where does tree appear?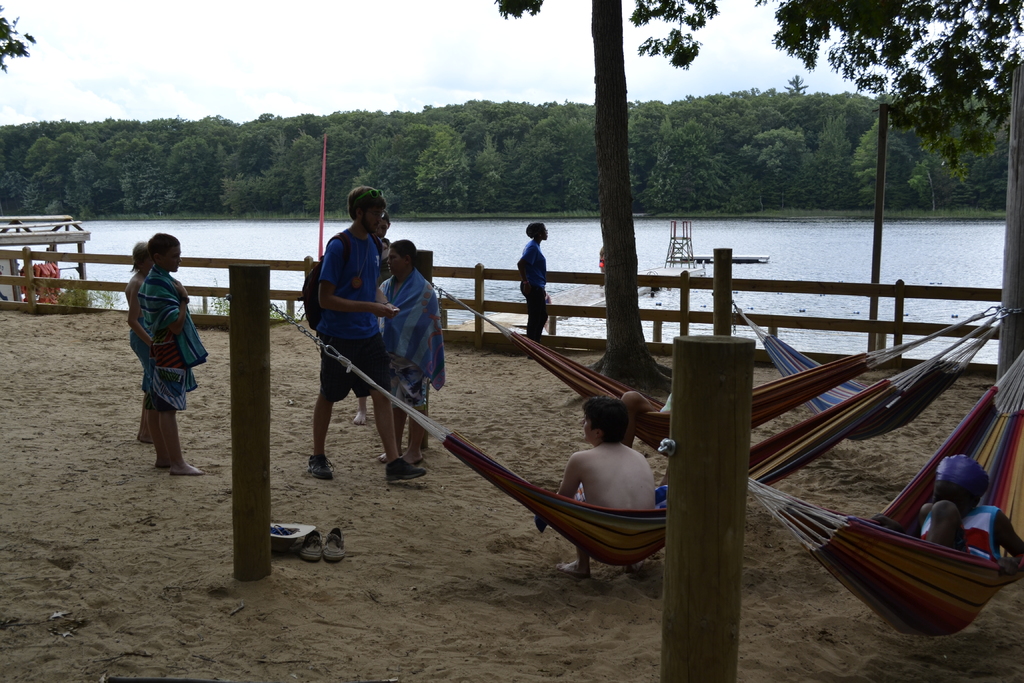
Appears at bbox=[381, 104, 464, 209].
